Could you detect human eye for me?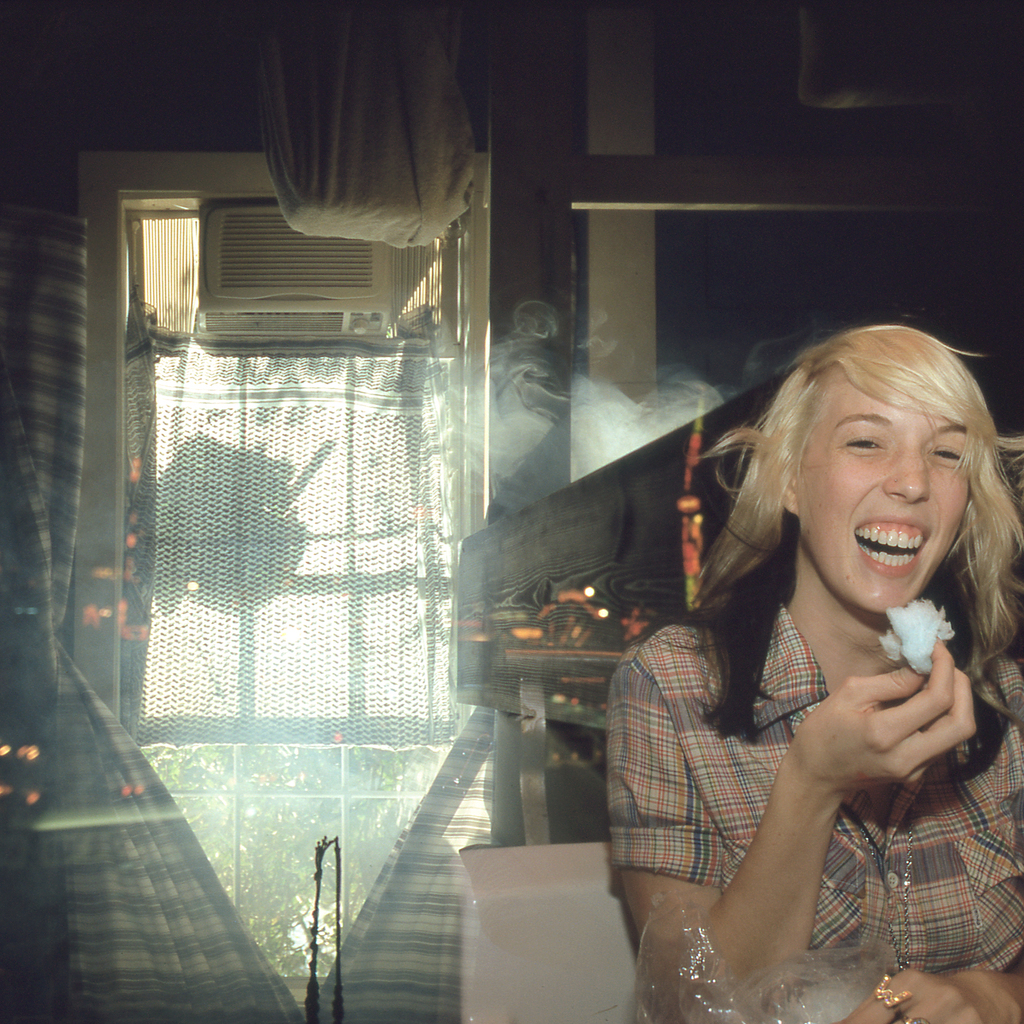
Detection result: x1=927, y1=438, x2=970, y2=469.
